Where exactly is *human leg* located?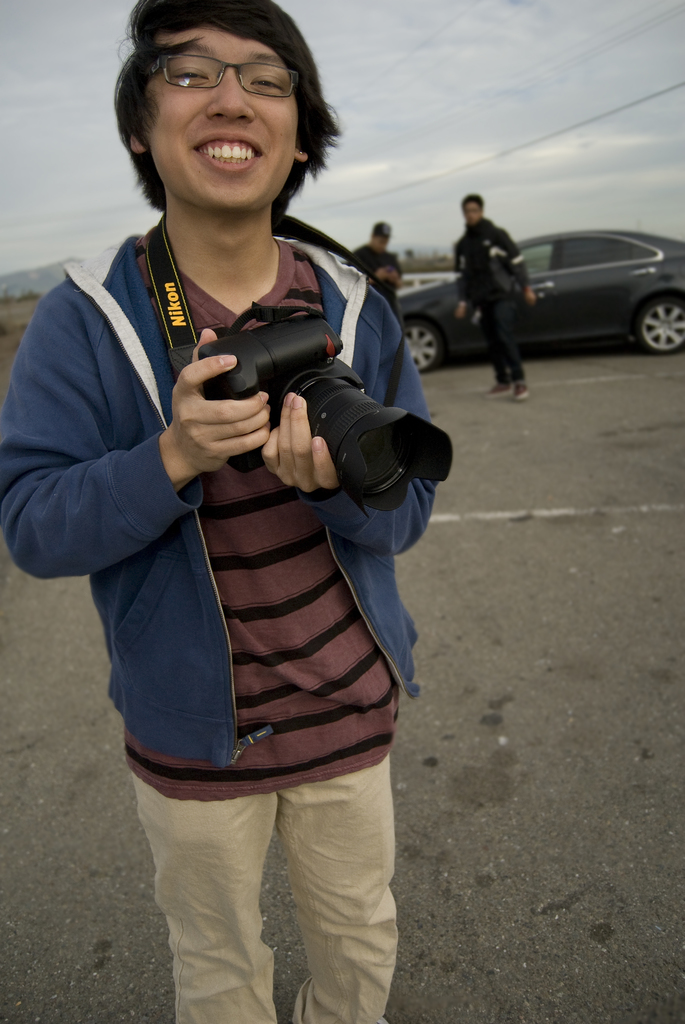
Its bounding box is <box>277,755,398,1023</box>.
